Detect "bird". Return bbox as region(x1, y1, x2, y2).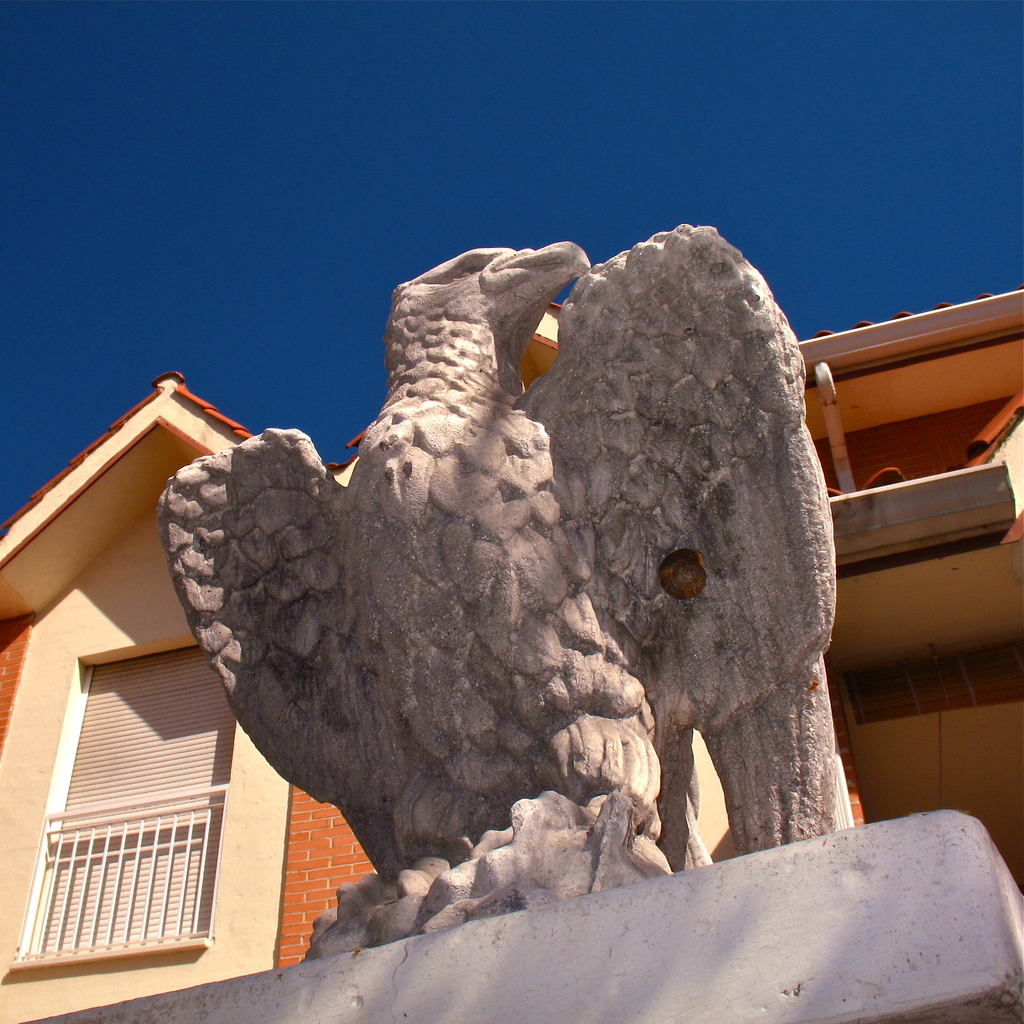
region(200, 253, 786, 966).
